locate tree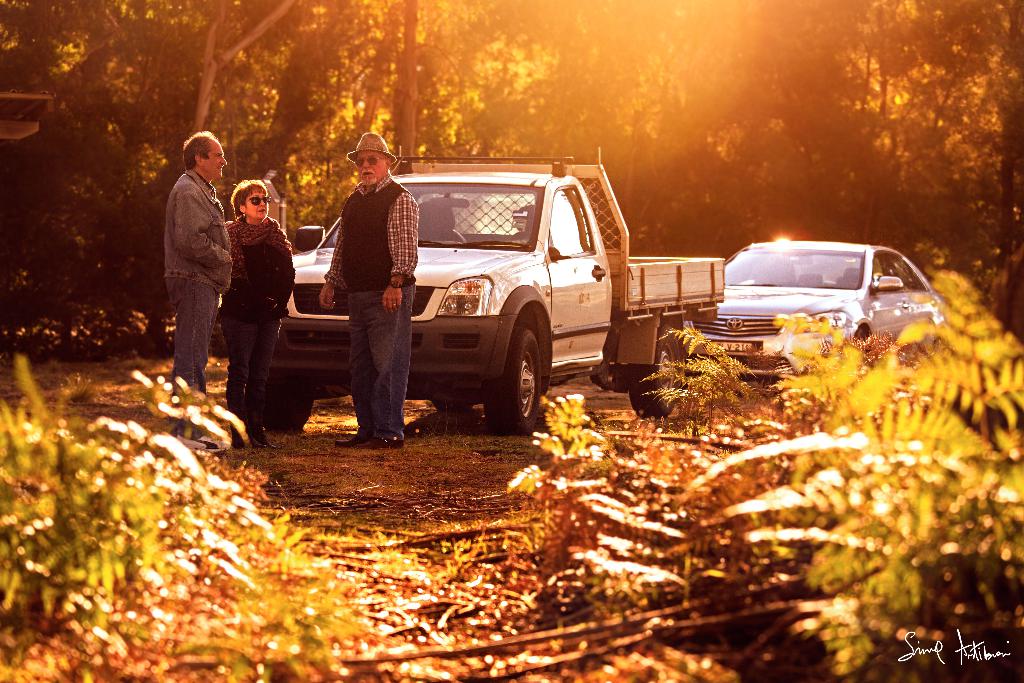
{"x1": 719, "y1": 0, "x2": 853, "y2": 240}
